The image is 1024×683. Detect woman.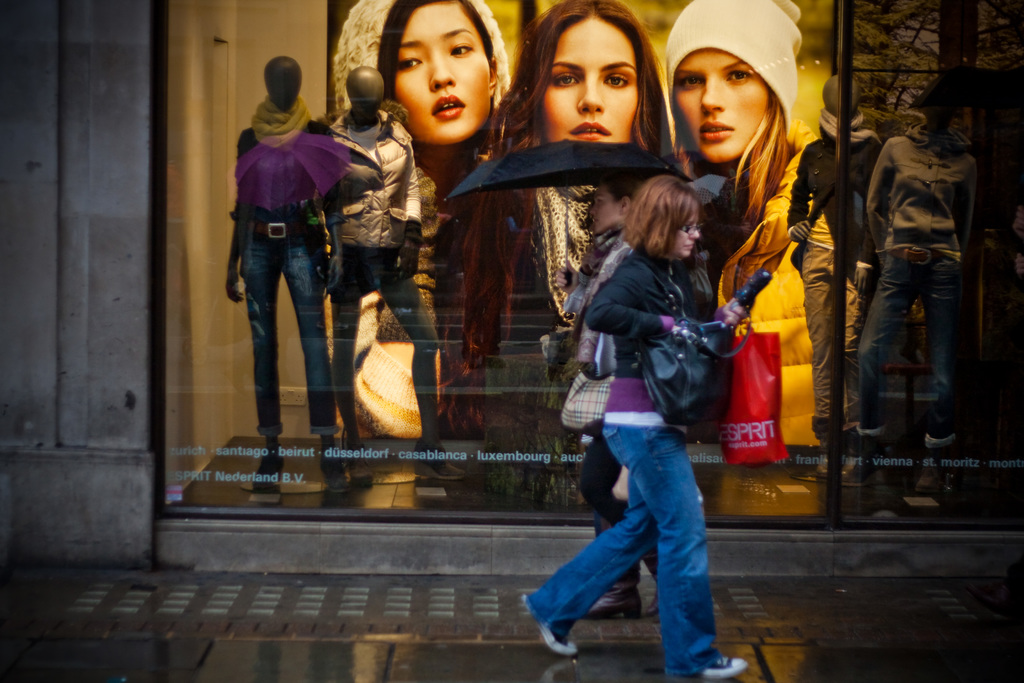
Detection: rect(587, 177, 751, 682).
